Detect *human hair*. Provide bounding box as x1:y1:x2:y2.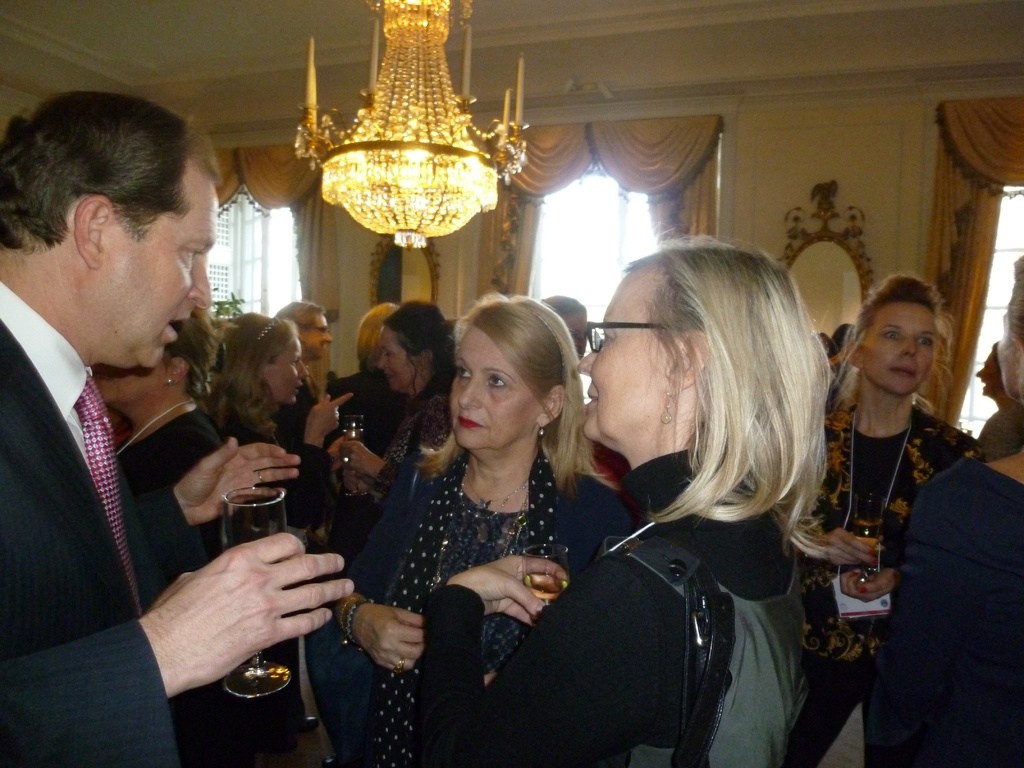
271:300:323:342.
